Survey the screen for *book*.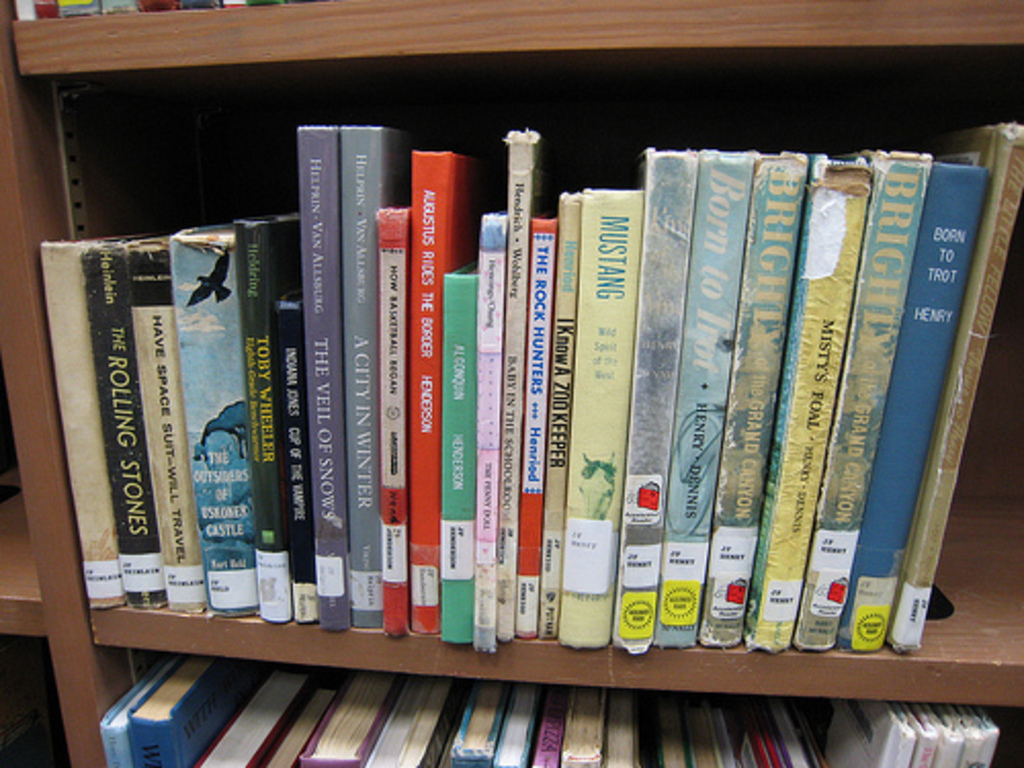
Survey found: 797,147,928,649.
